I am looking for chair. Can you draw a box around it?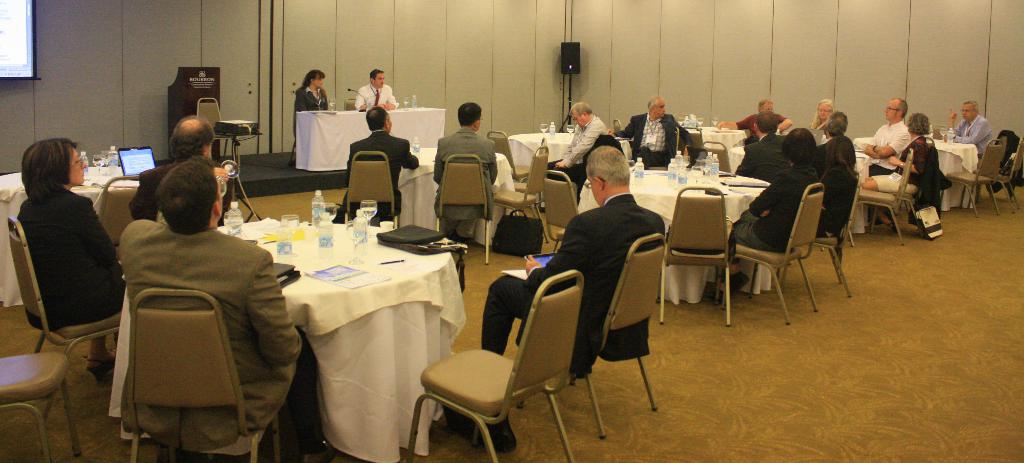
Sure, the bounding box is Rect(694, 138, 739, 177).
